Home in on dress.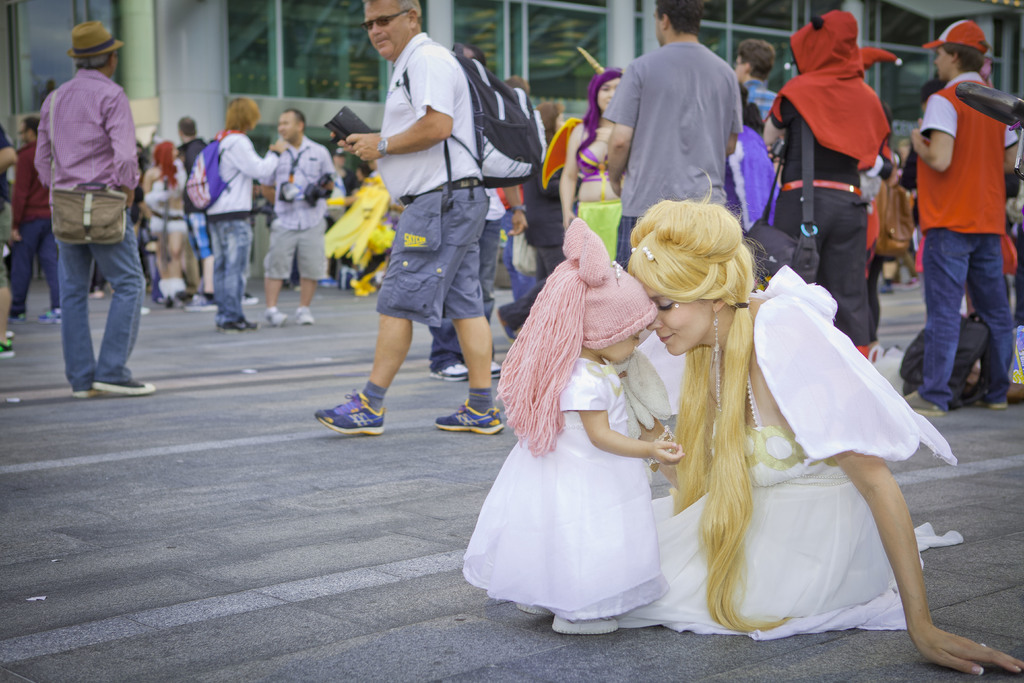
Homed in at [614,424,922,641].
